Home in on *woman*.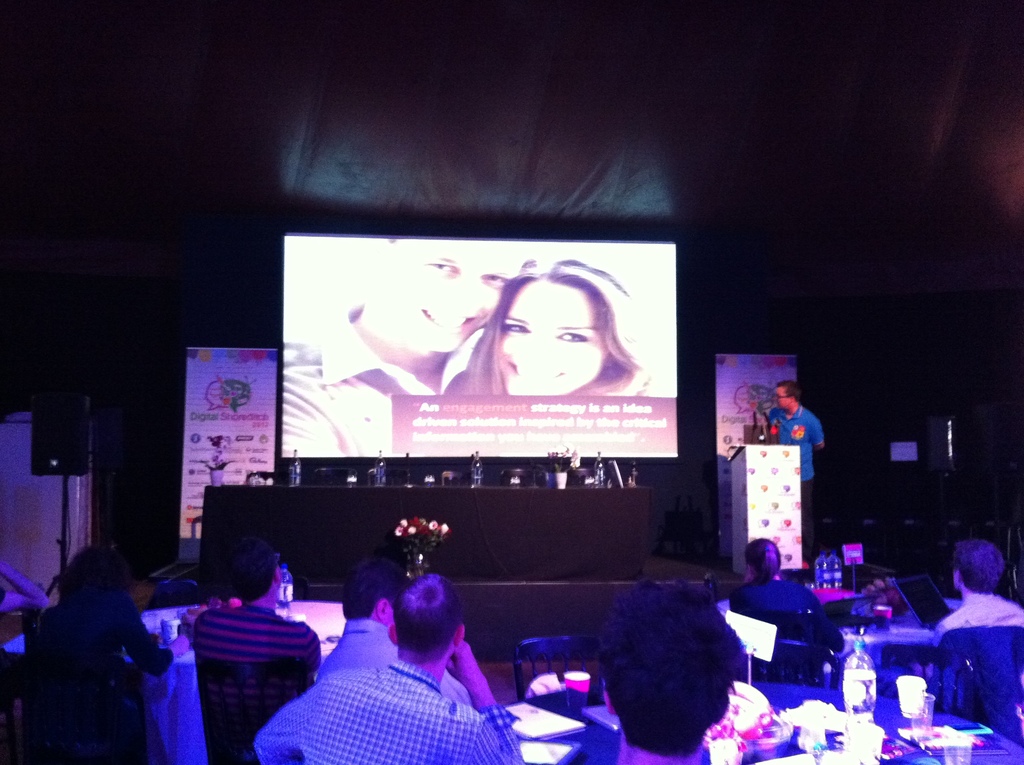
Homed in at bbox(25, 549, 189, 761).
